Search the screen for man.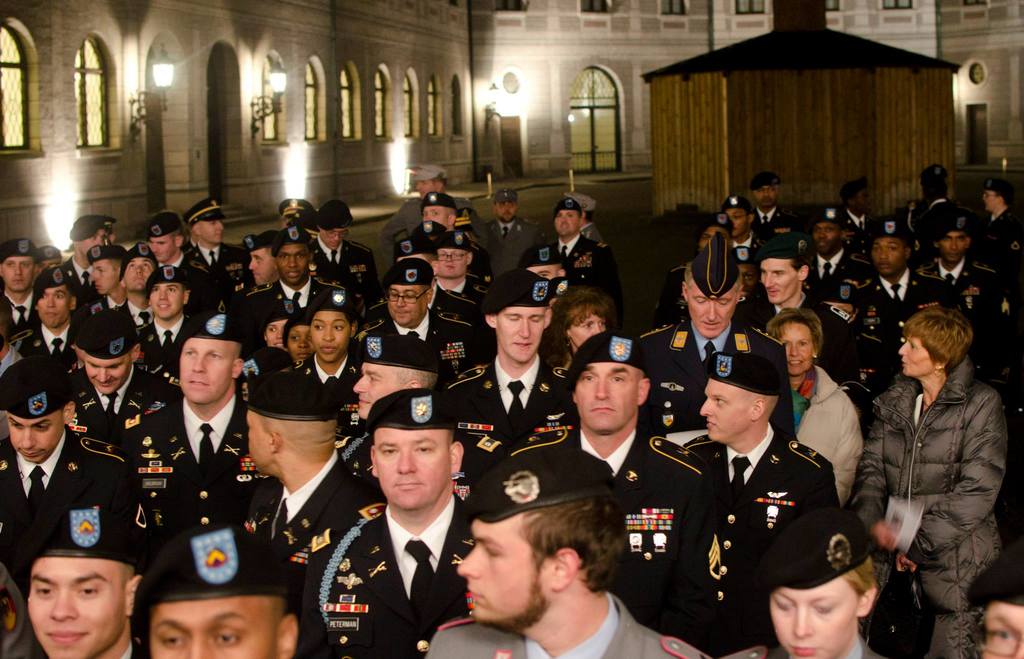
Found at locate(243, 230, 353, 316).
